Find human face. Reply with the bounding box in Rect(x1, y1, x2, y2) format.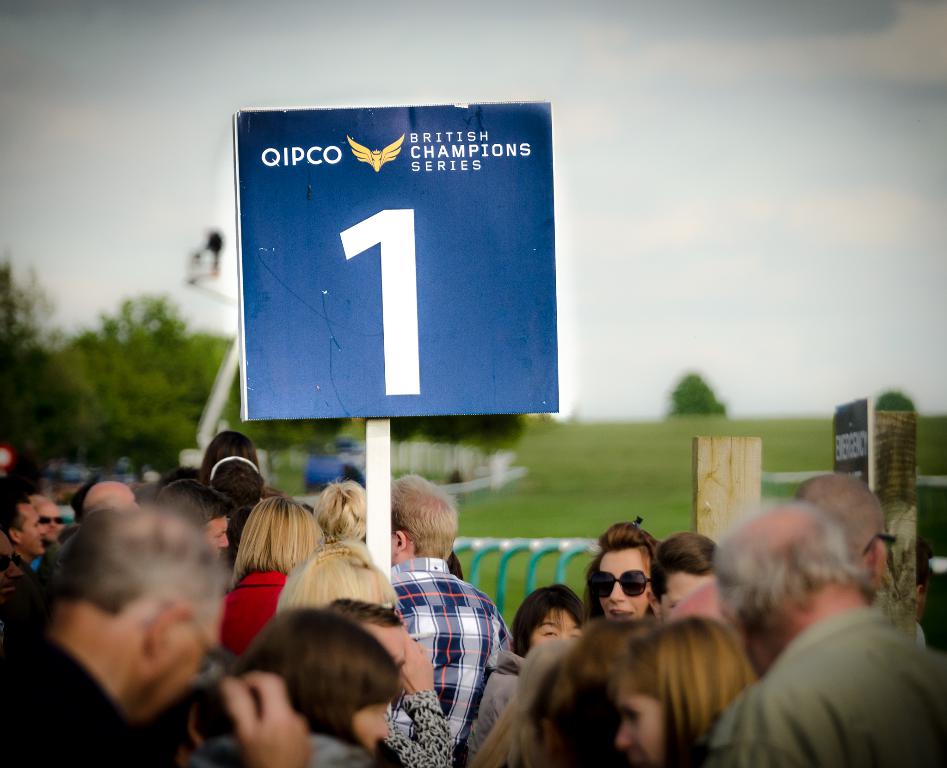
Rect(15, 503, 43, 557).
